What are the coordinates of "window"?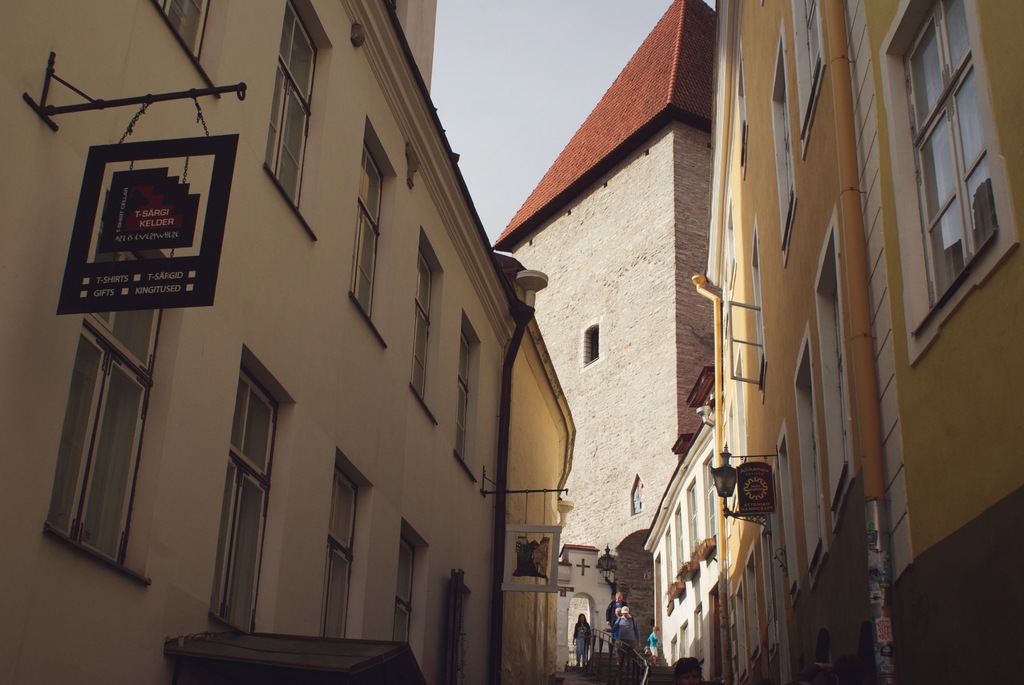
767/0/834/244.
